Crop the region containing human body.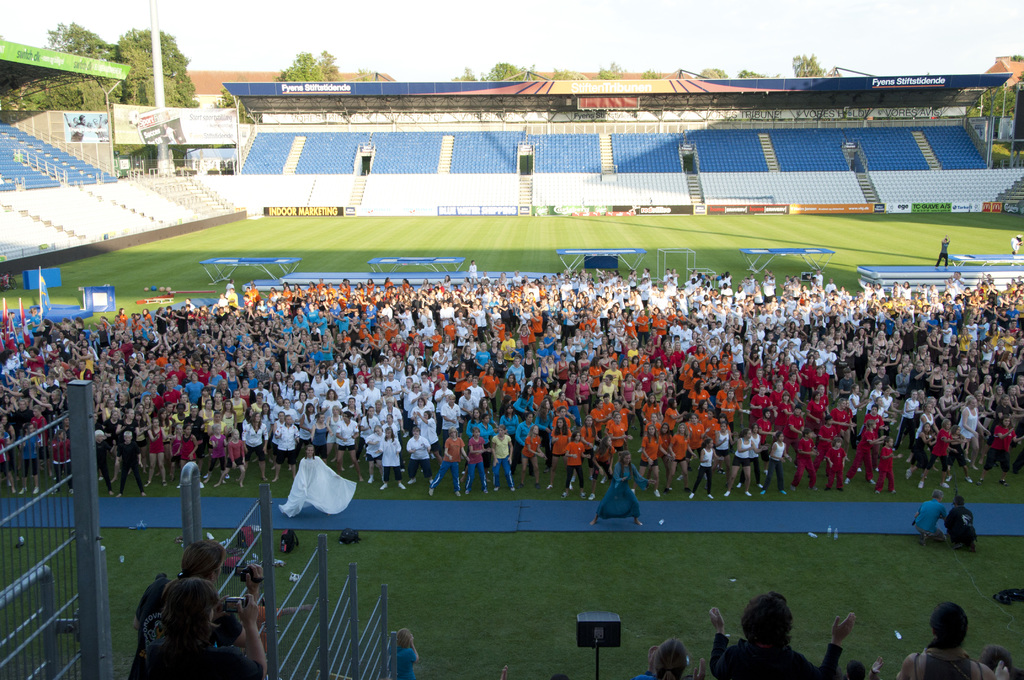
Crop region: rect(714, 330, 720, 336).
